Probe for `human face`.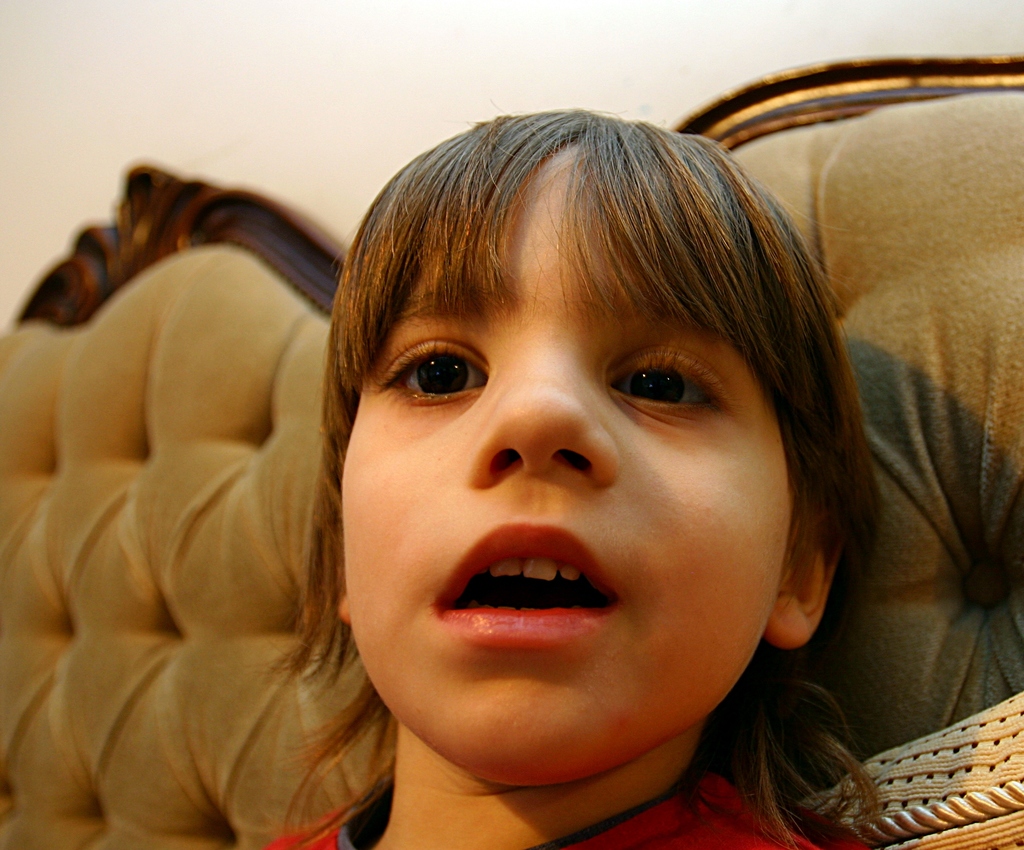
Probe result: 342, 138, 793, 787.
